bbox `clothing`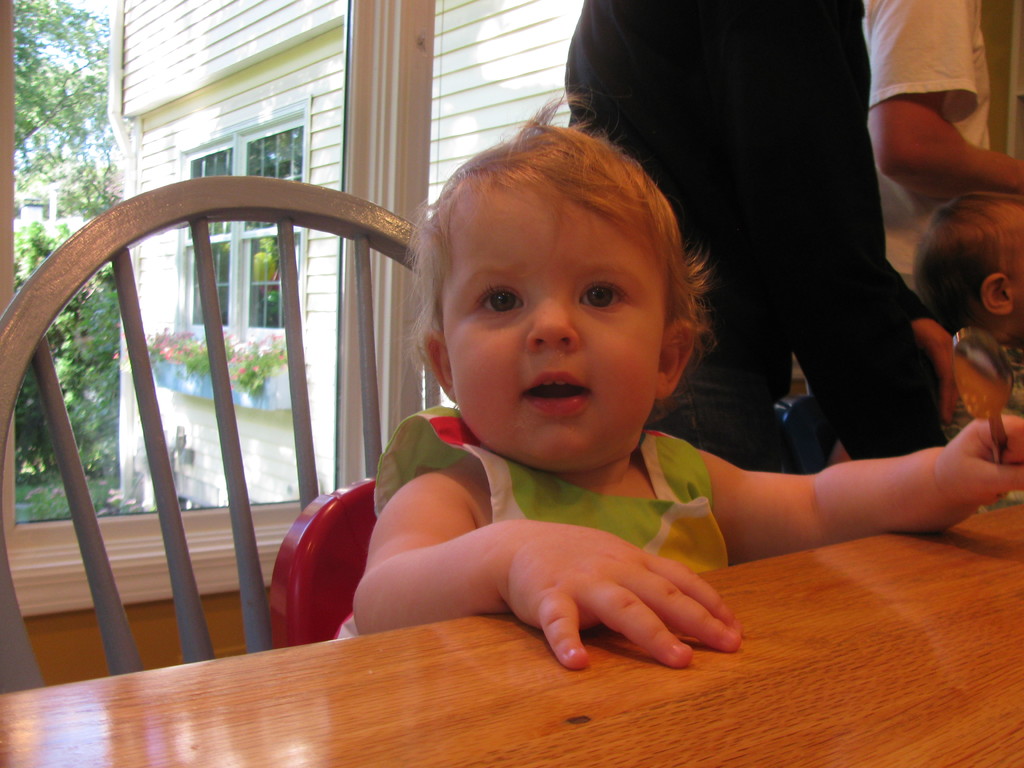
(284, 311, 819, 671)
